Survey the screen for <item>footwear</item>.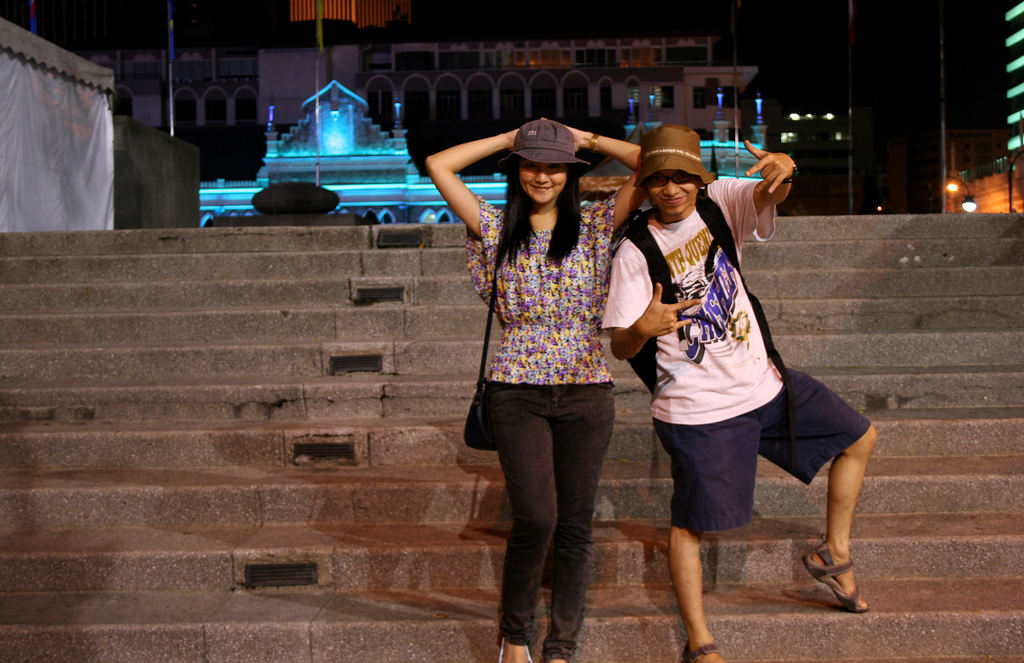
Survey found: (804, 545, 869, 616).
